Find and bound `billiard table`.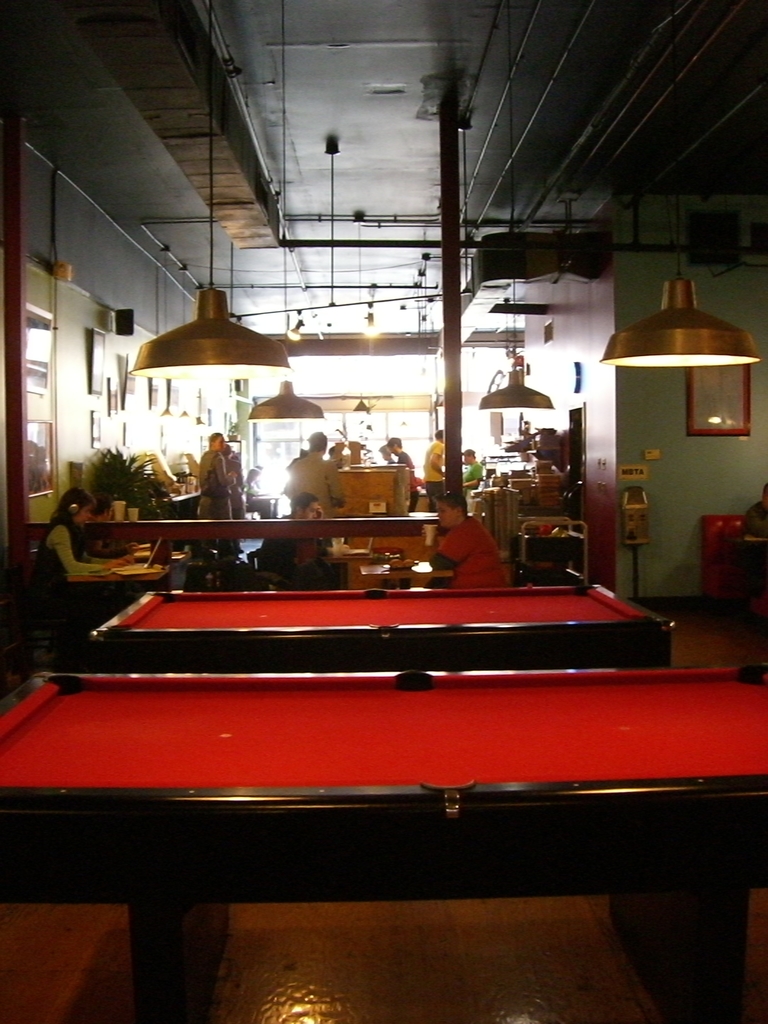
Bound: crop(0, 671, 767, 989).
